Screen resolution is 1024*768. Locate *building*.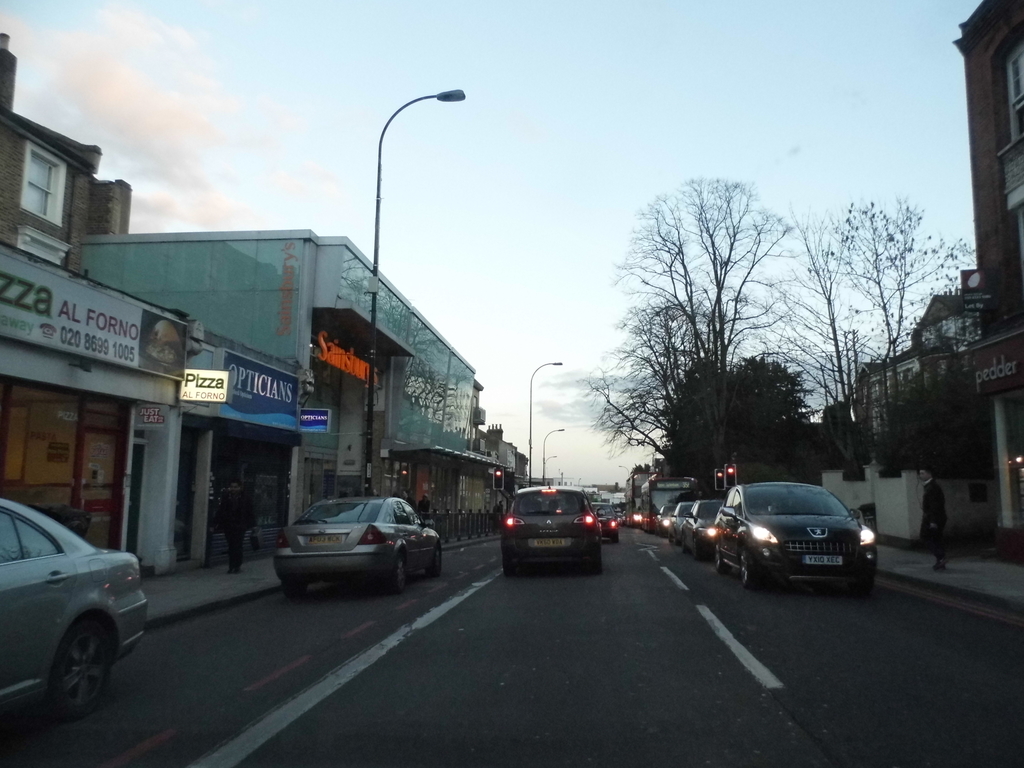
851:0:1023:560.
